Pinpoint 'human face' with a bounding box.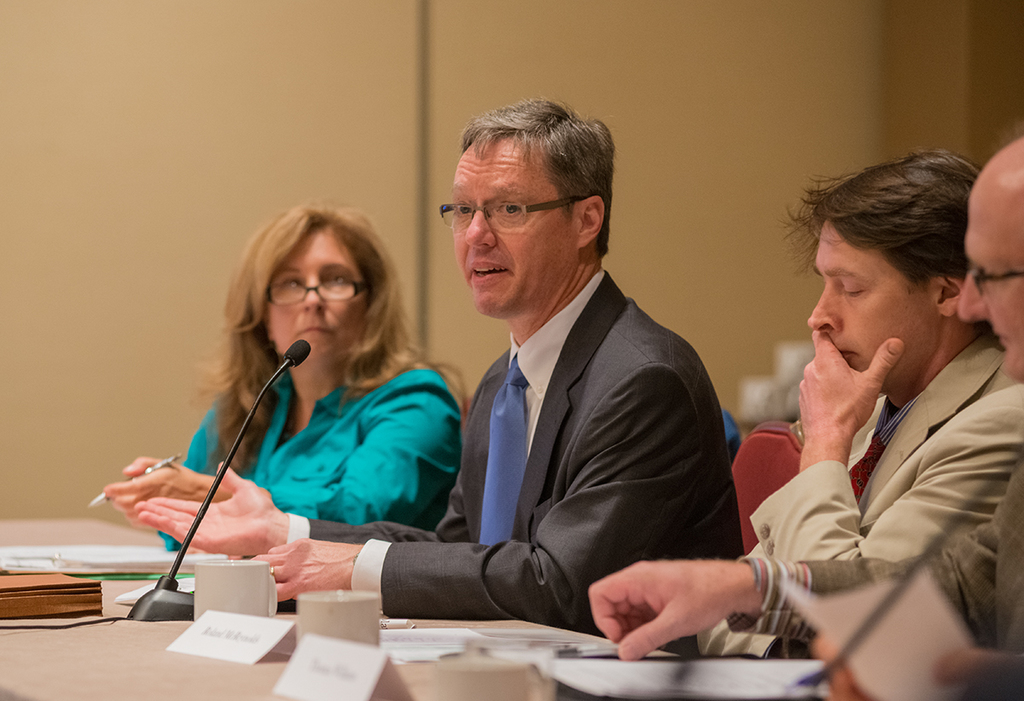
box=[958, 176, 1021, 377].
